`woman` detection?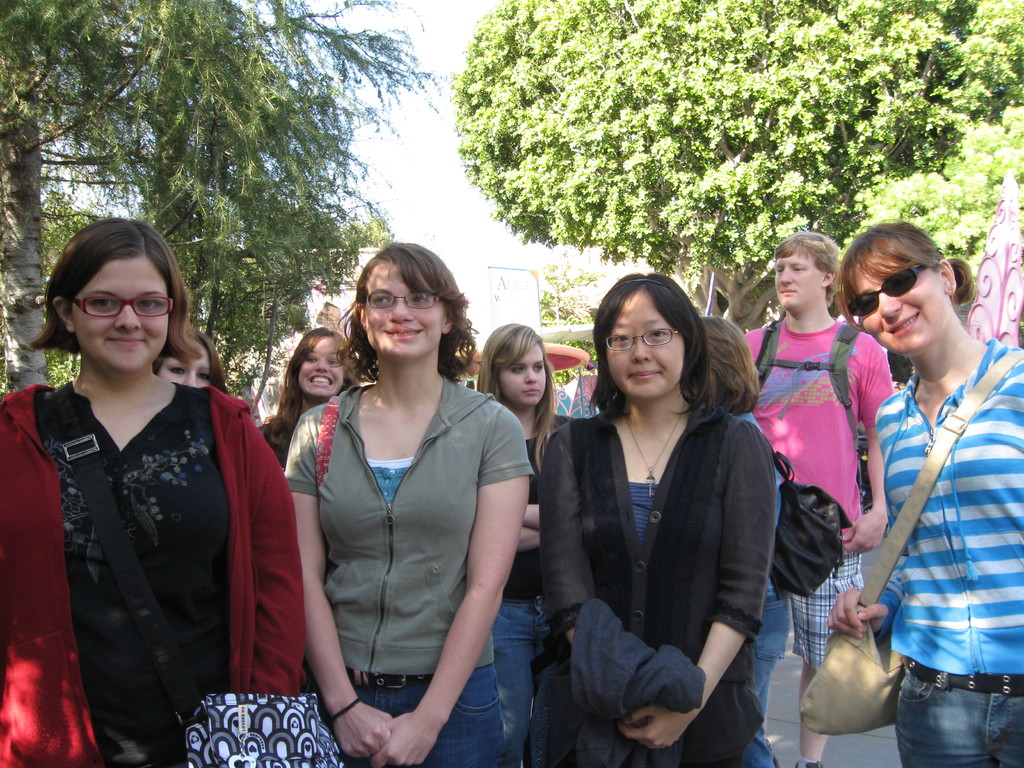
x1=821, y1=220, x2=1023, y2=767
